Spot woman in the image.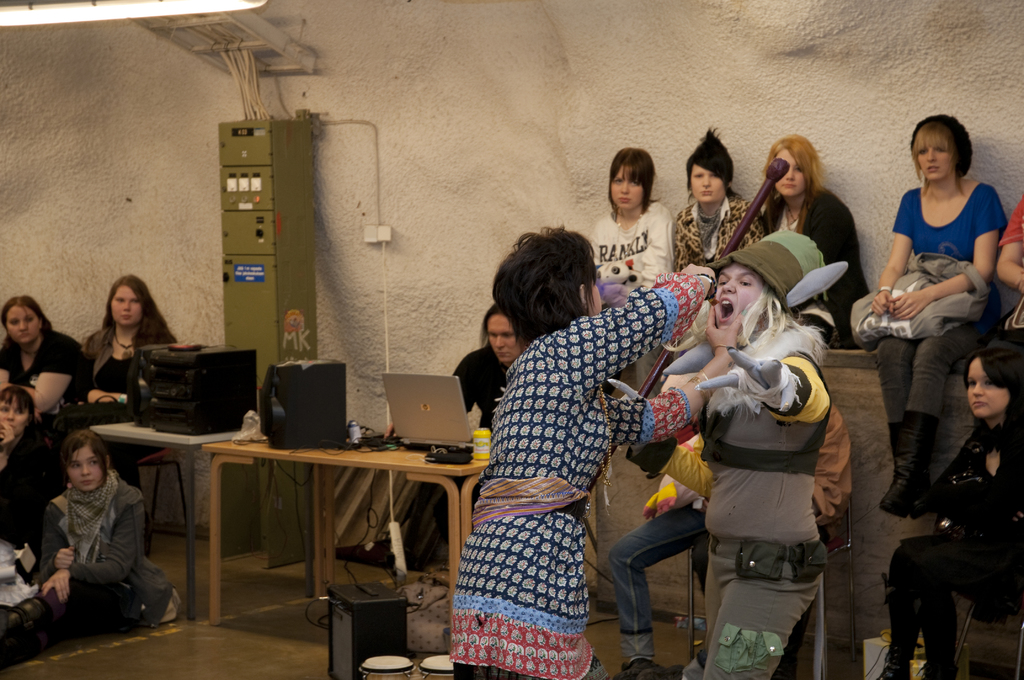
woman found at [x1=756, y1=134, x2=881, y2=349].
